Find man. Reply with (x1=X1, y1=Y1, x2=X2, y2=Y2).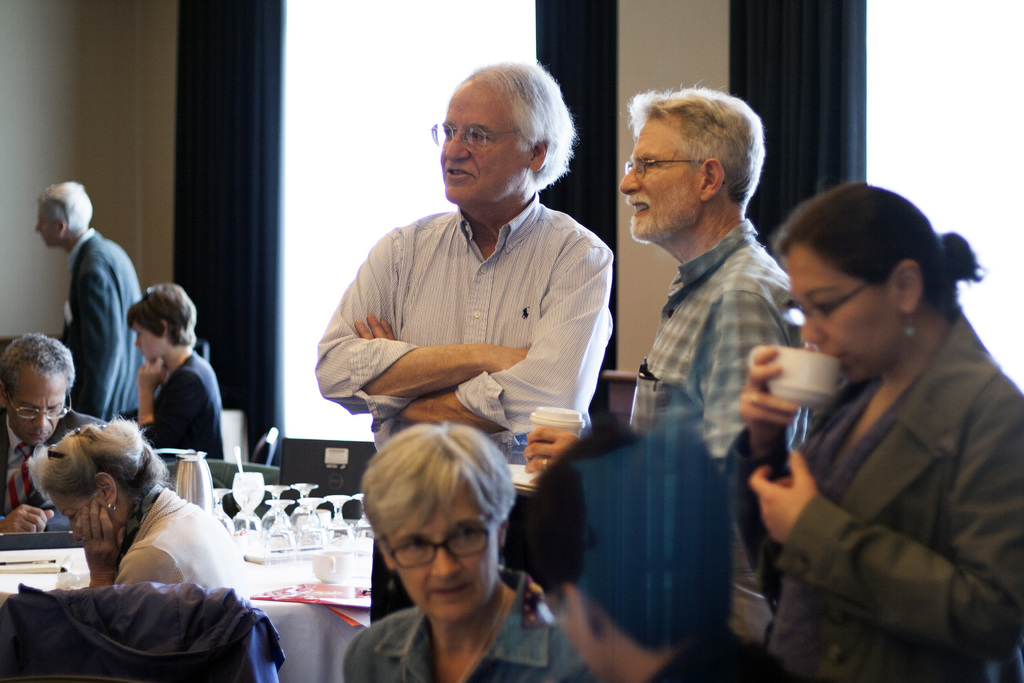
(x1=620, y1=82, x2=846, y2=639).
